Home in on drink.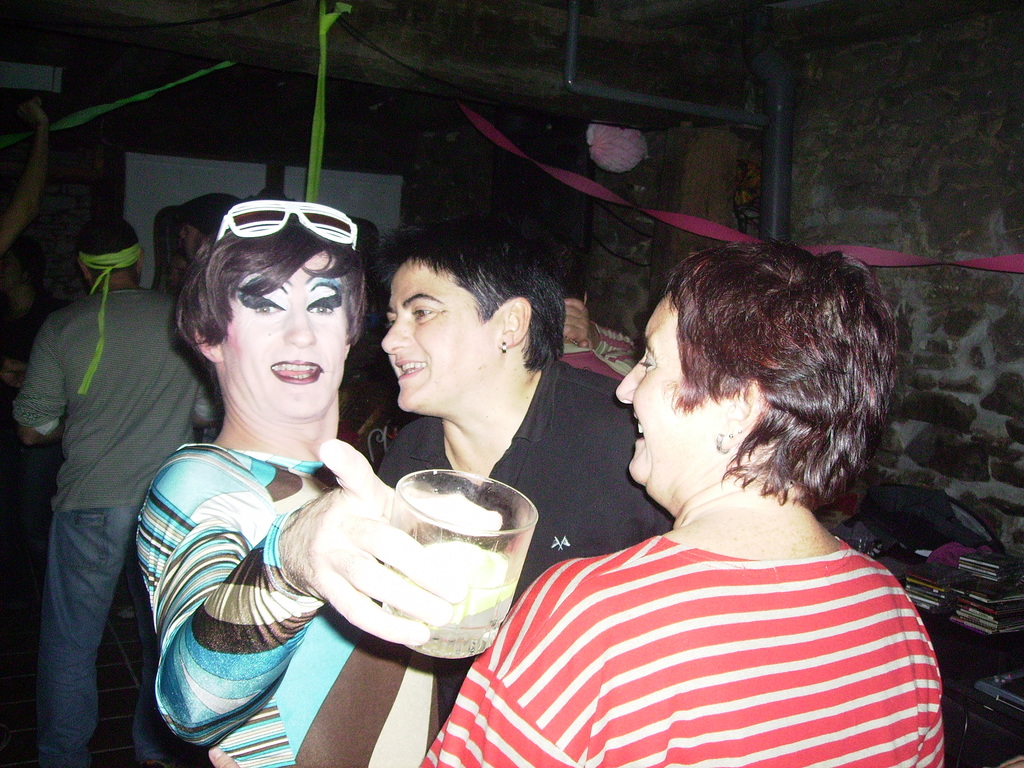
Homed in at locate(378, 539, 516, 662).
